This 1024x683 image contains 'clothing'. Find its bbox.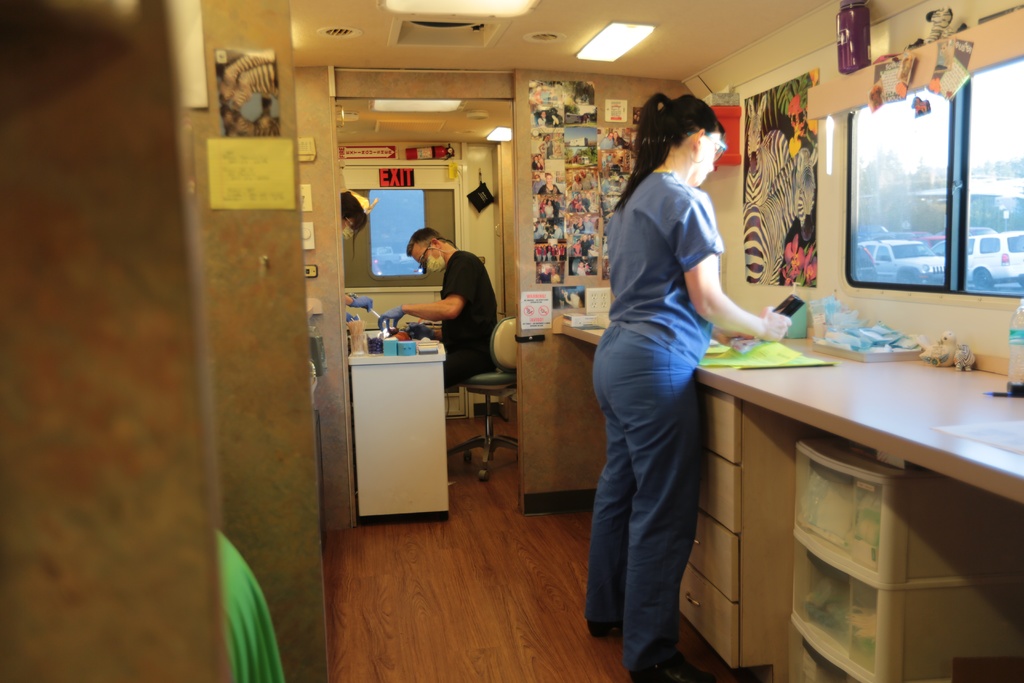
box=[532, 162, 543, 169].
